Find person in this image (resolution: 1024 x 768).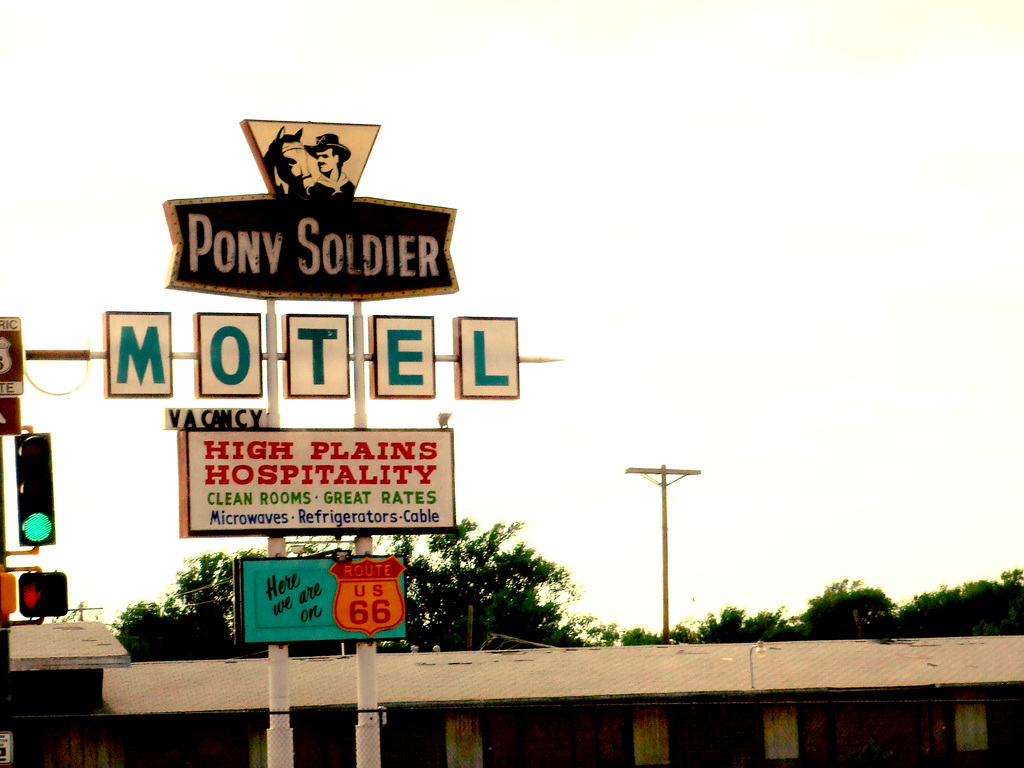
detection(302, 130, 358, 202).
